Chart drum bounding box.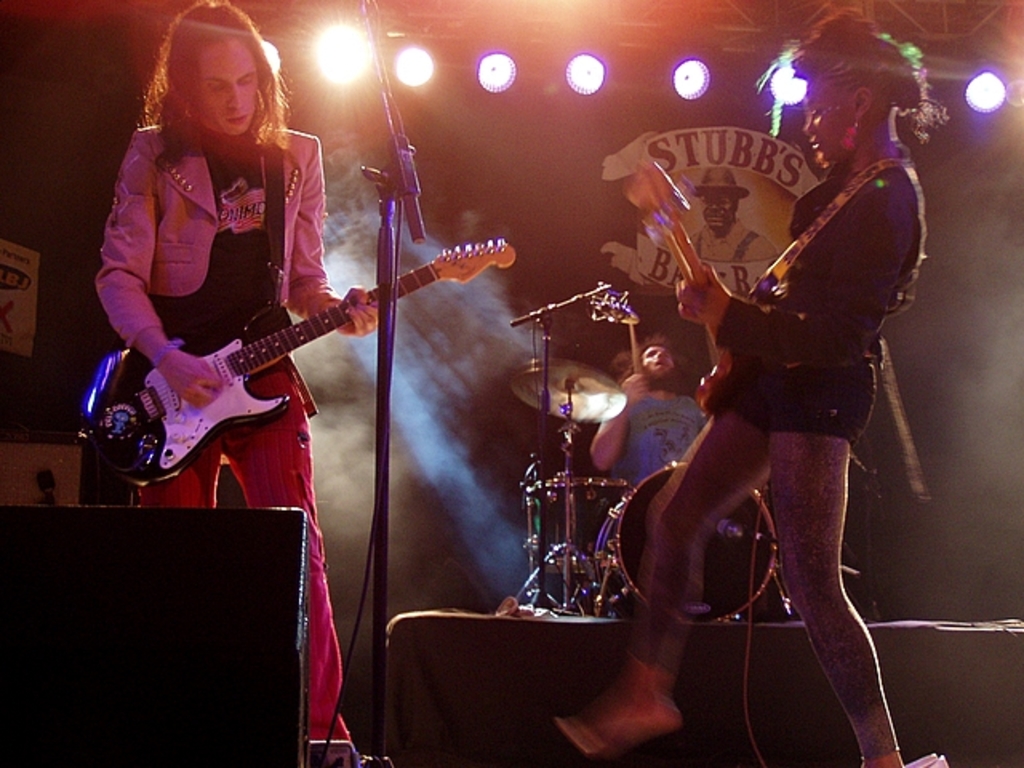
Charted: [x1=544, y1=475, x2=626, y2=576].
